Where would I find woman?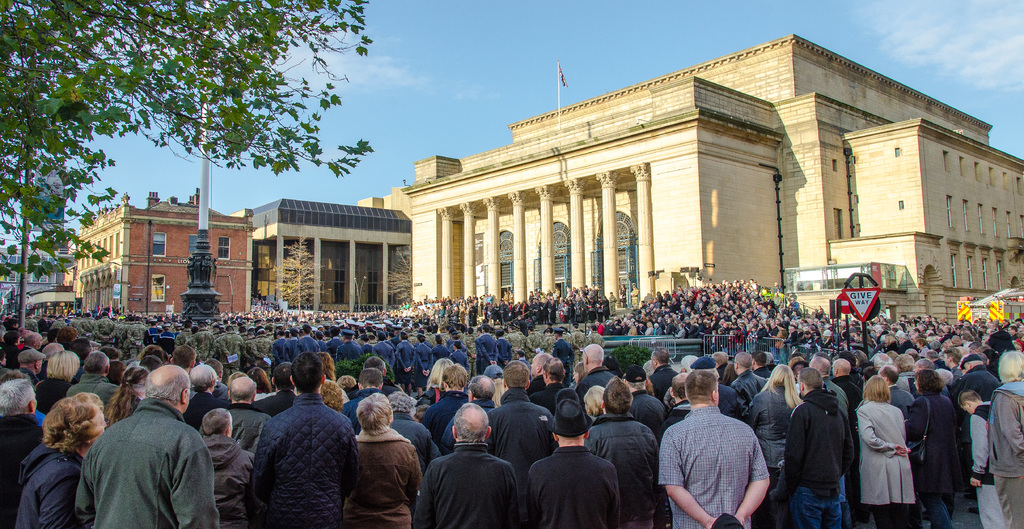
At region(319, 352, 351, 404).
